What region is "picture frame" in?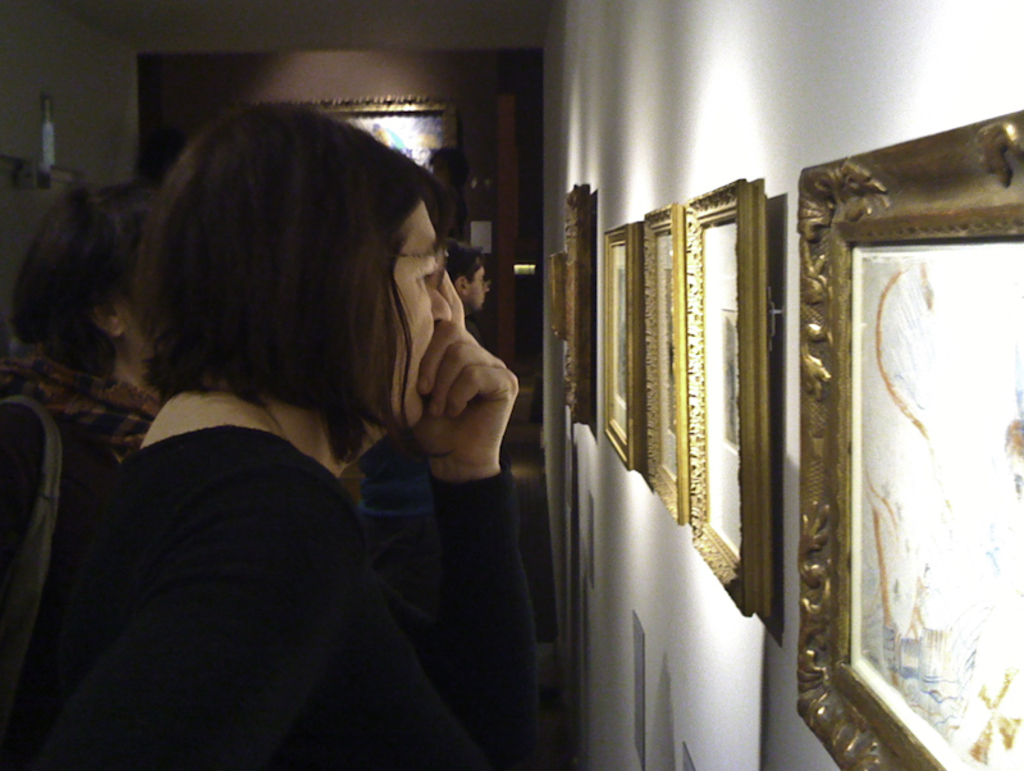
BBox(685, 175, 767, 621).
